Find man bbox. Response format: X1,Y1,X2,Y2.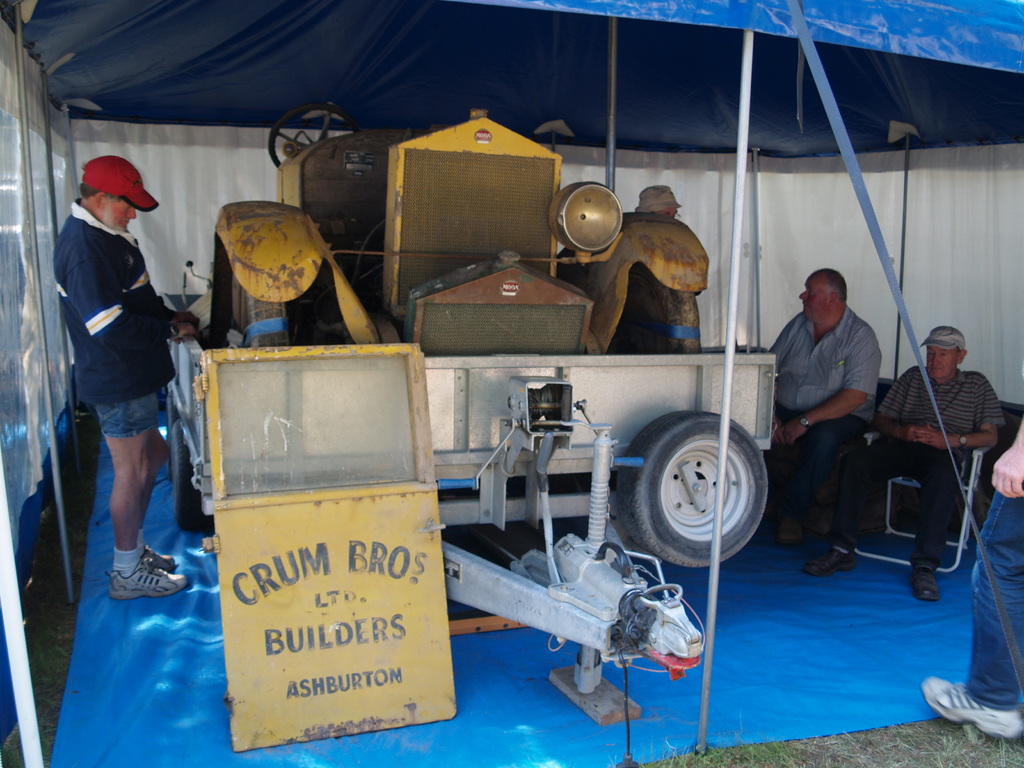
756,268,880,535.
